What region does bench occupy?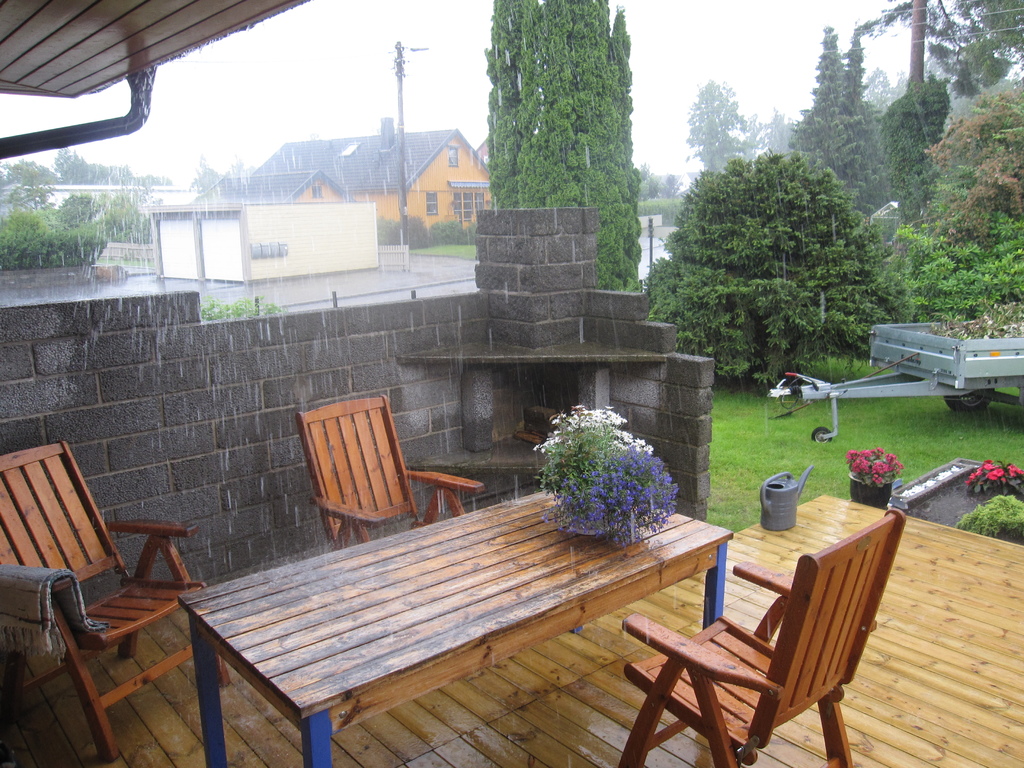
box(177, 483, 748, 767).
